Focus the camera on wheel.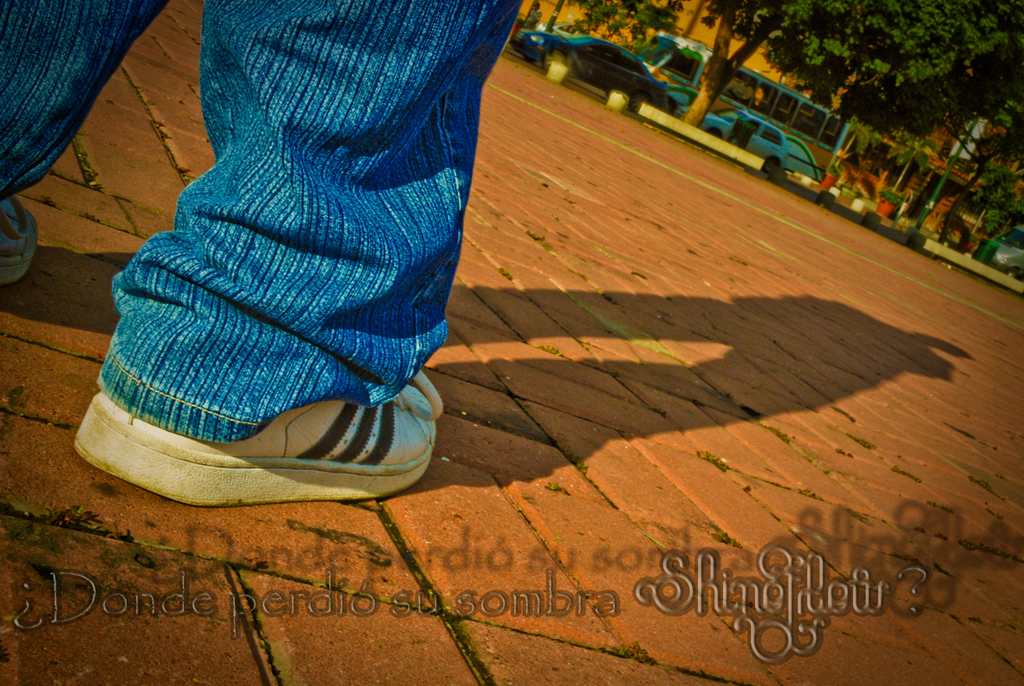
Focus region: 624, 90, 649, 113.
